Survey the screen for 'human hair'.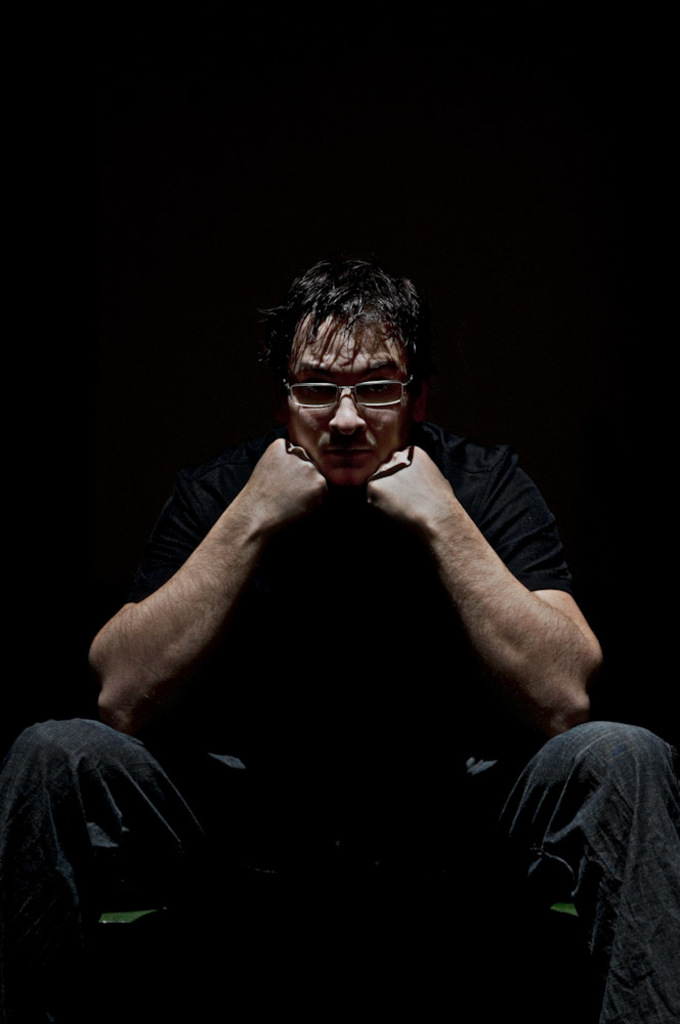
Survey found: Rect(252, 255, 424, 427).
